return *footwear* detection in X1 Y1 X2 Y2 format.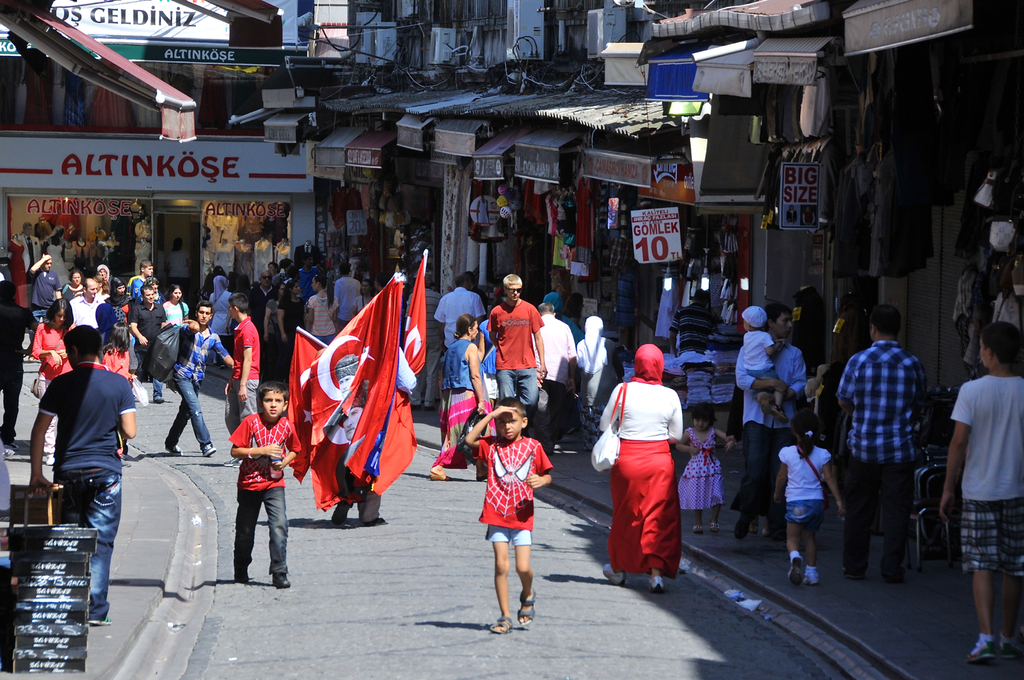
646 576 665 592.
